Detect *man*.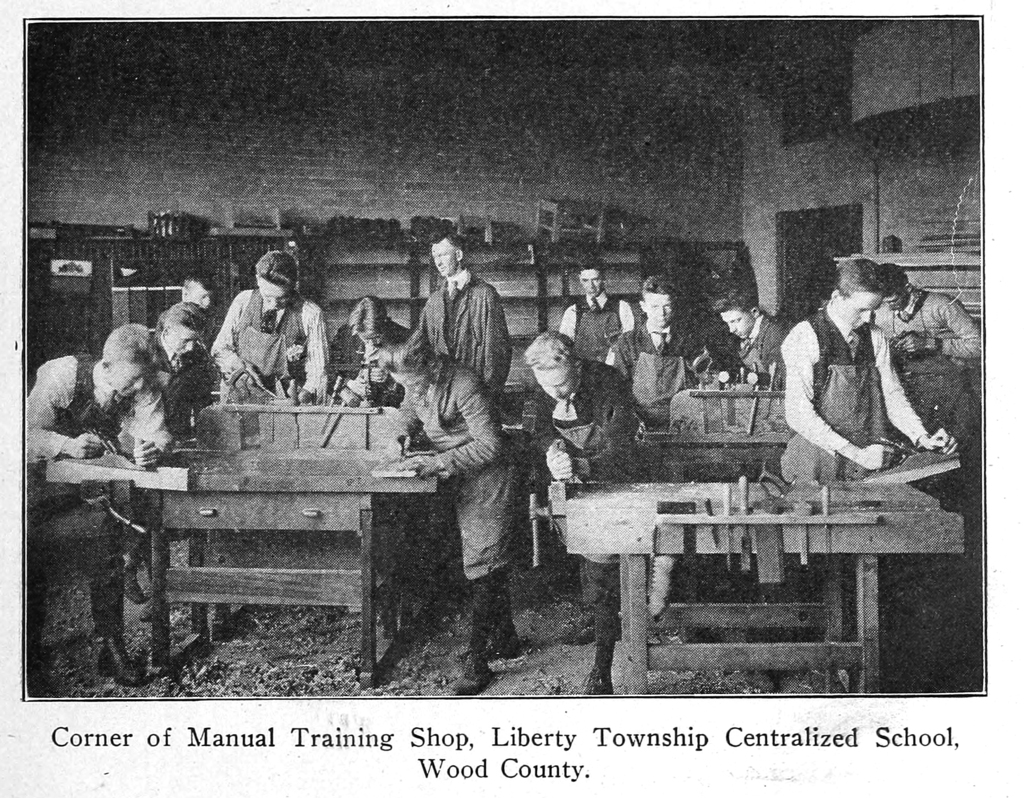
Detected at (607,275,712,429).
